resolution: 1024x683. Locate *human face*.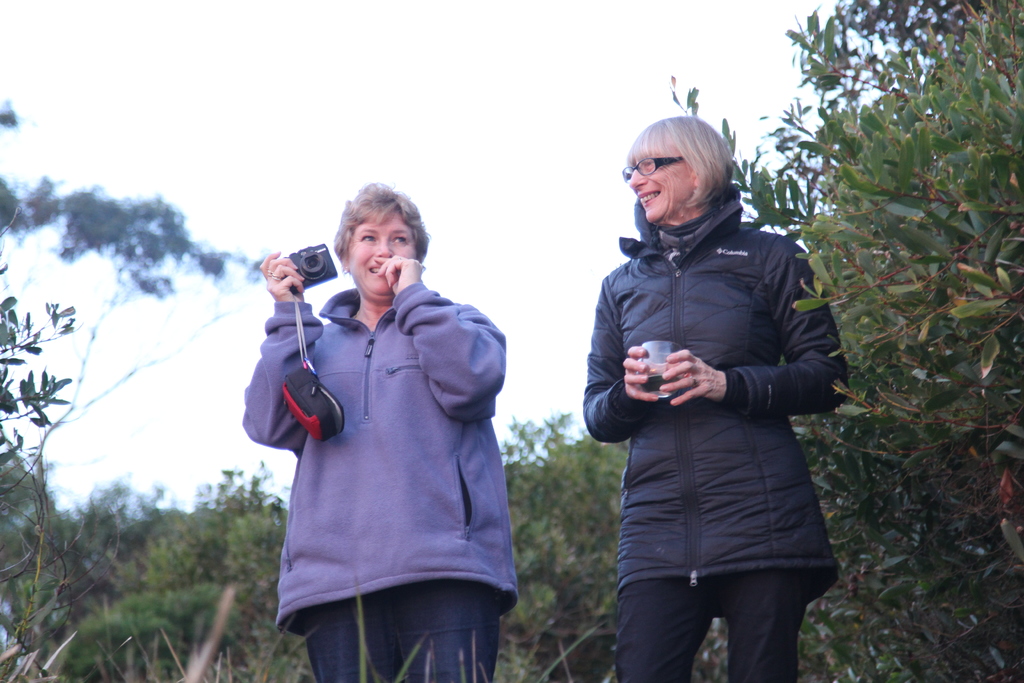
bbox(343, 206, 413, 304).
